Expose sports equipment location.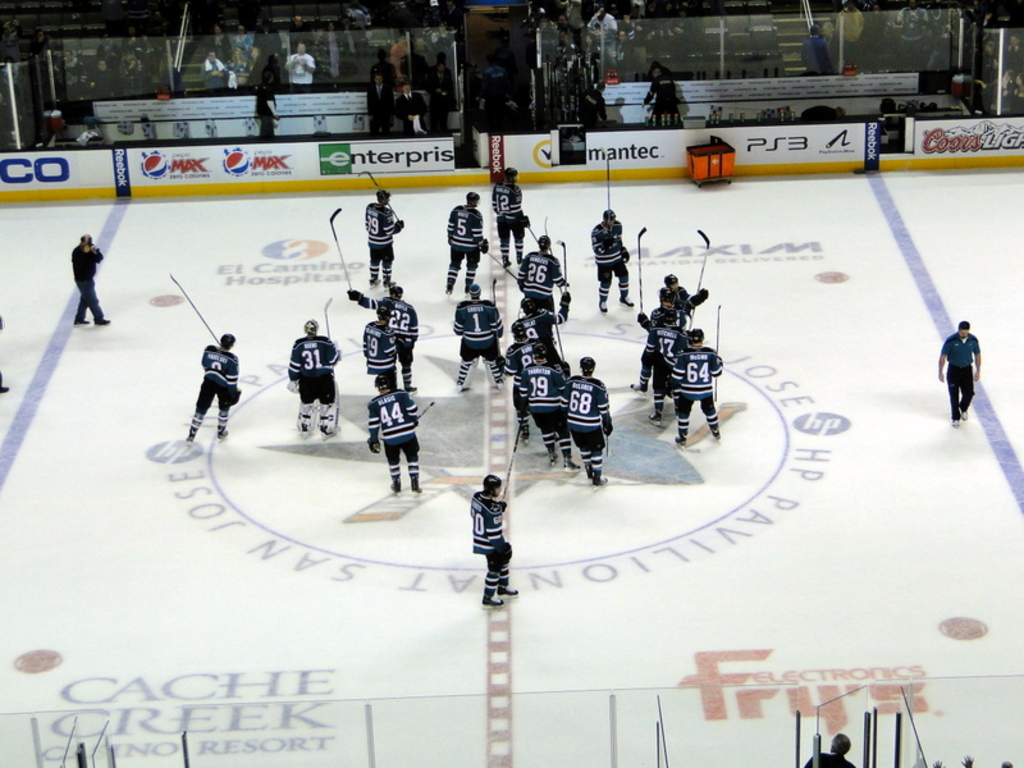
Exposed at 710, 303, 723, 399.
